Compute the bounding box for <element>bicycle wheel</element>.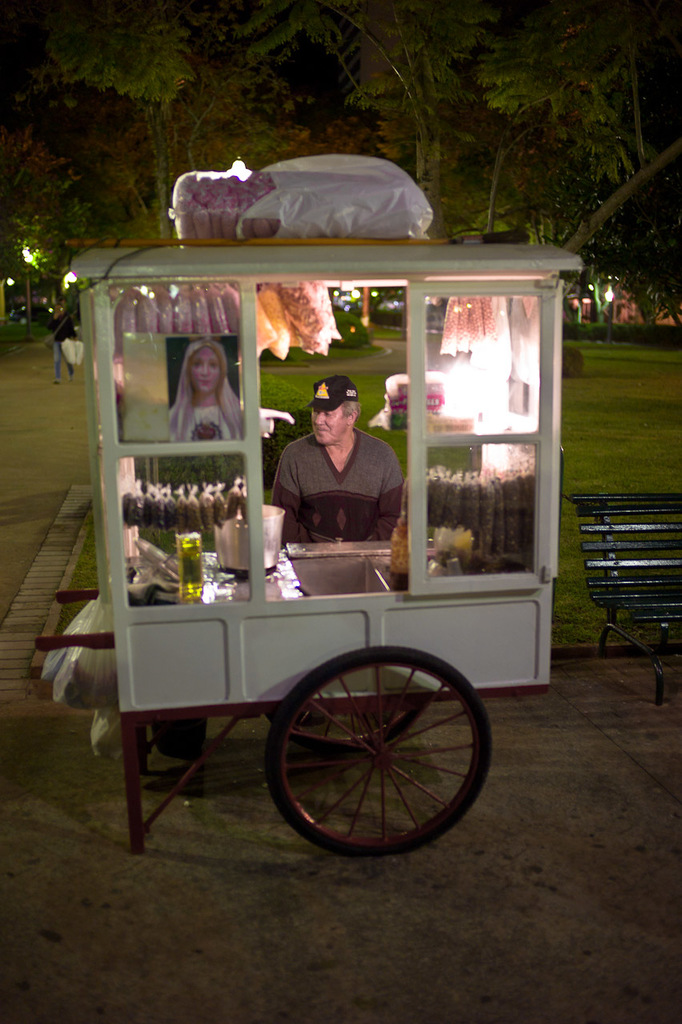
(left=248, top=654, right=486, bottom=865).
